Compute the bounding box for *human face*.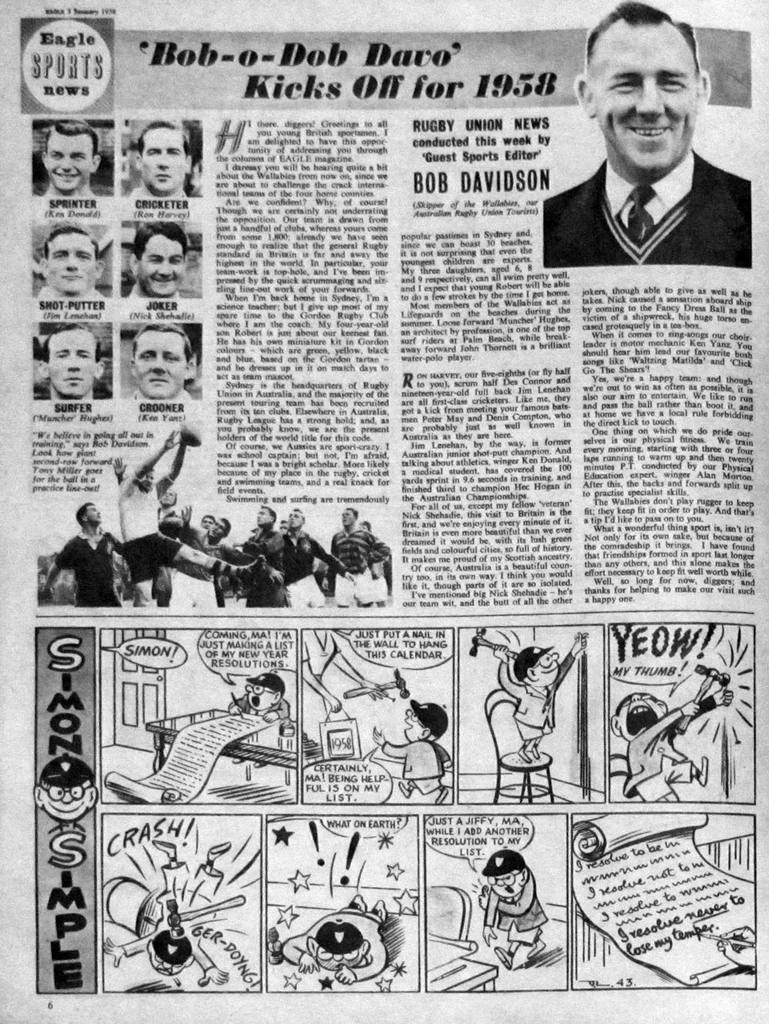
<bbox>142, 130, 185, 193</bbox>.
